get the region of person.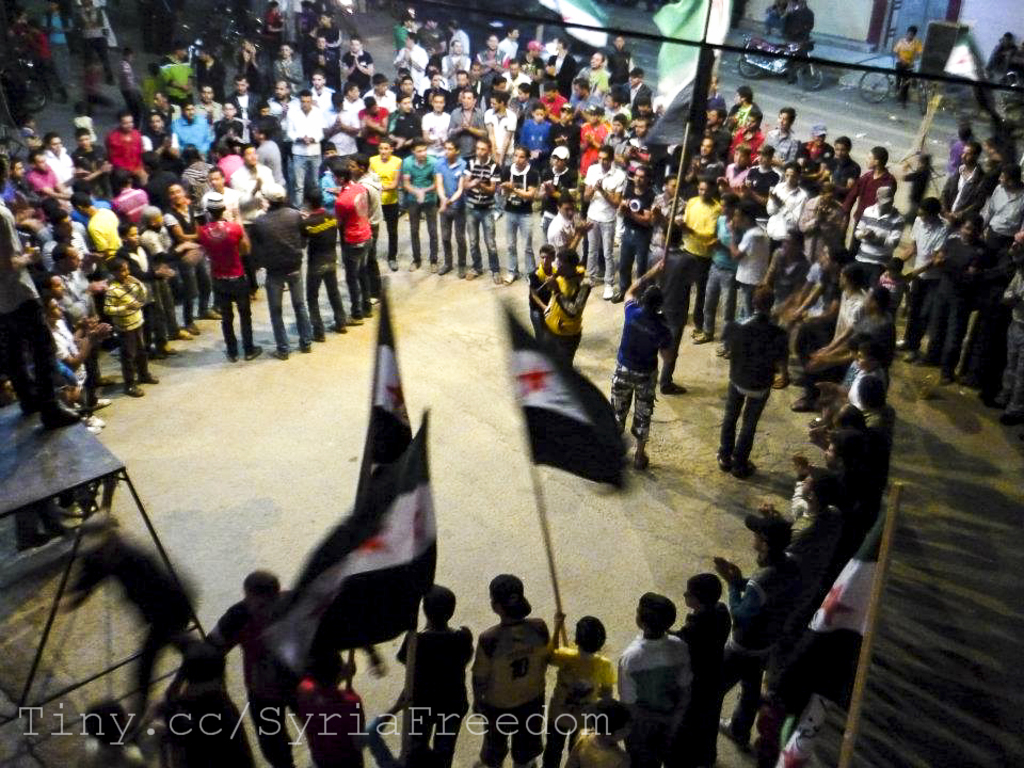
893, 26, 923, 99.
